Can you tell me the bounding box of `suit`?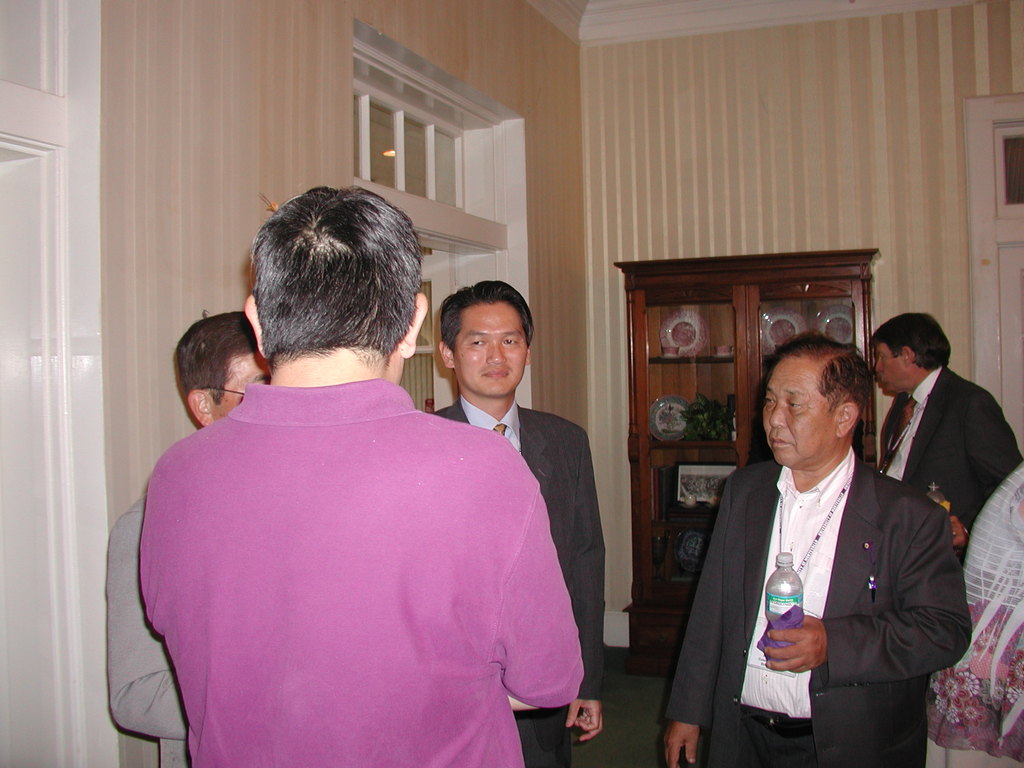
<bbox>690, 394, 957, 751</bbox>.
